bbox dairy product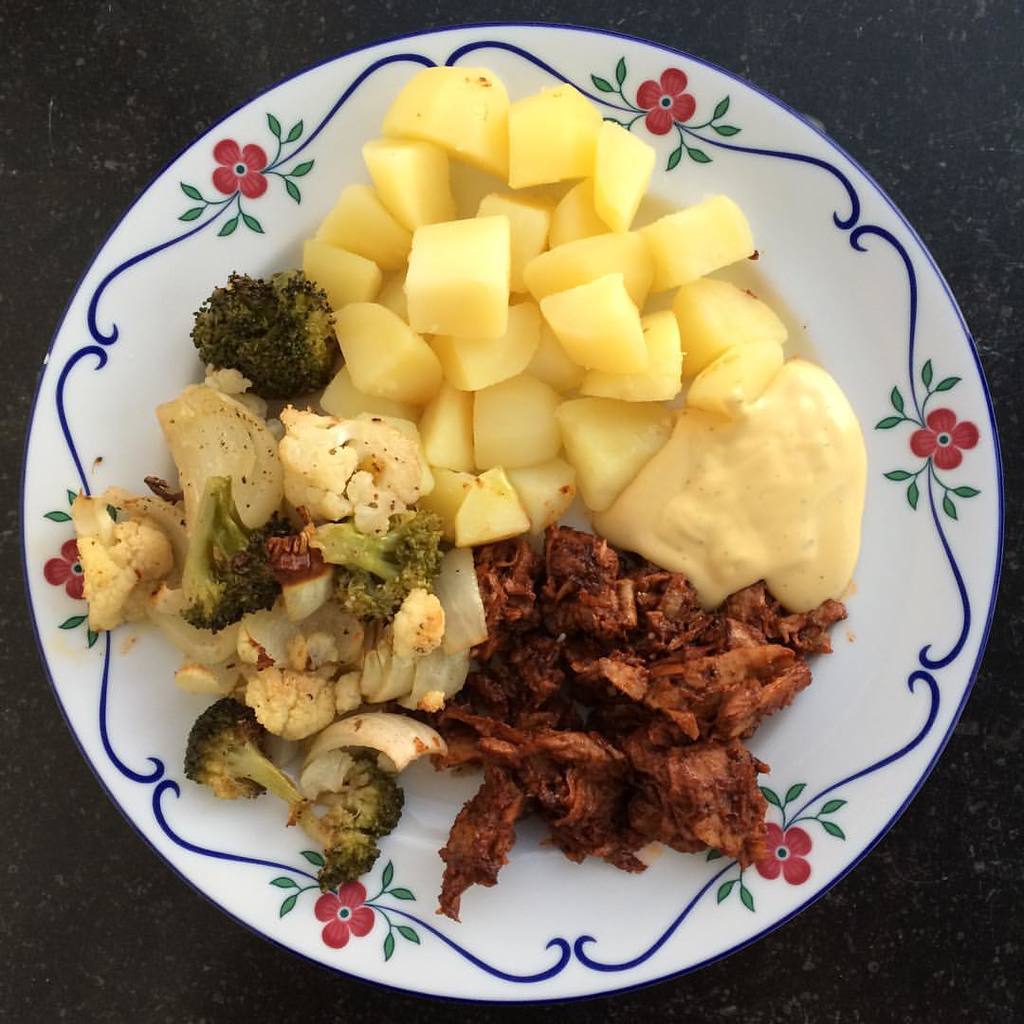
x1=588 y1=370 x2=871 y2=624
